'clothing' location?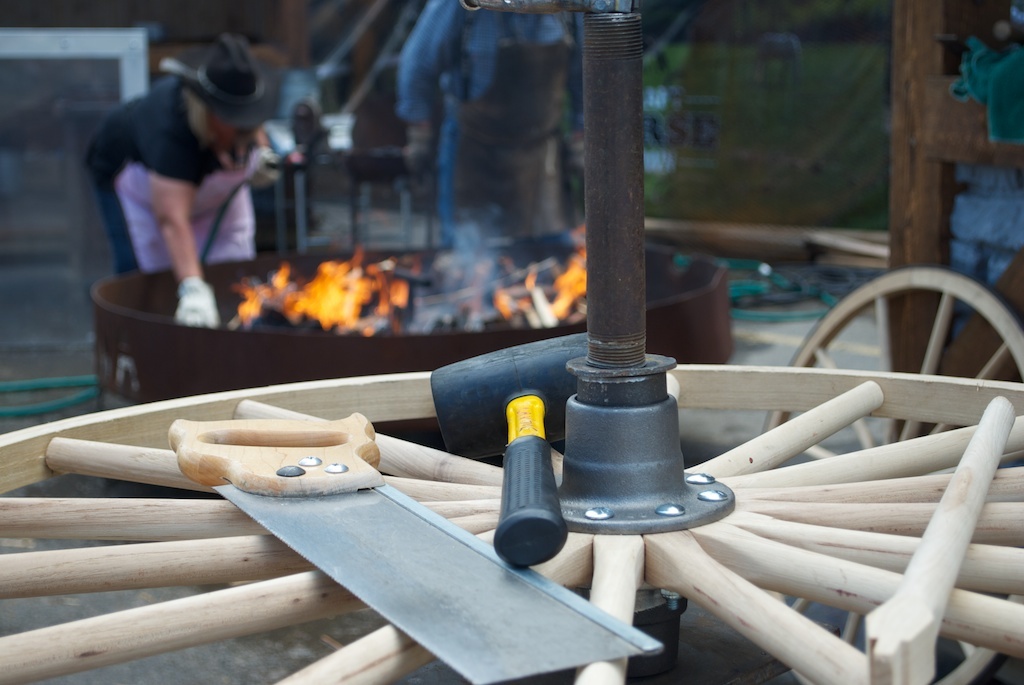
80,63,280,282
